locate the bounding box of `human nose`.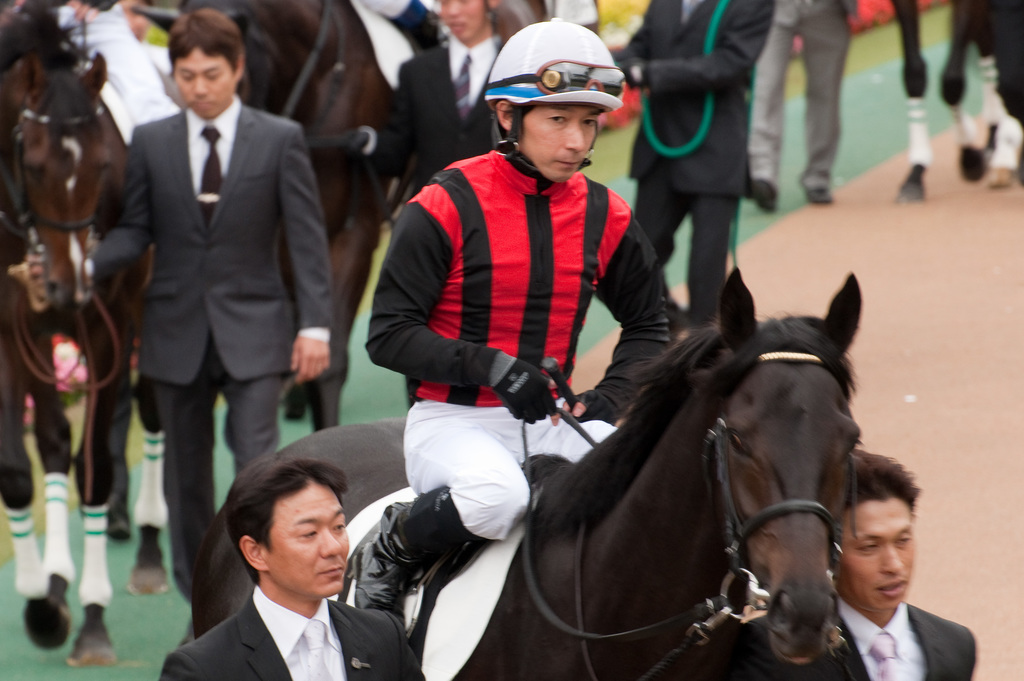
Bounding box: box=[445, 0, 459, 15].
